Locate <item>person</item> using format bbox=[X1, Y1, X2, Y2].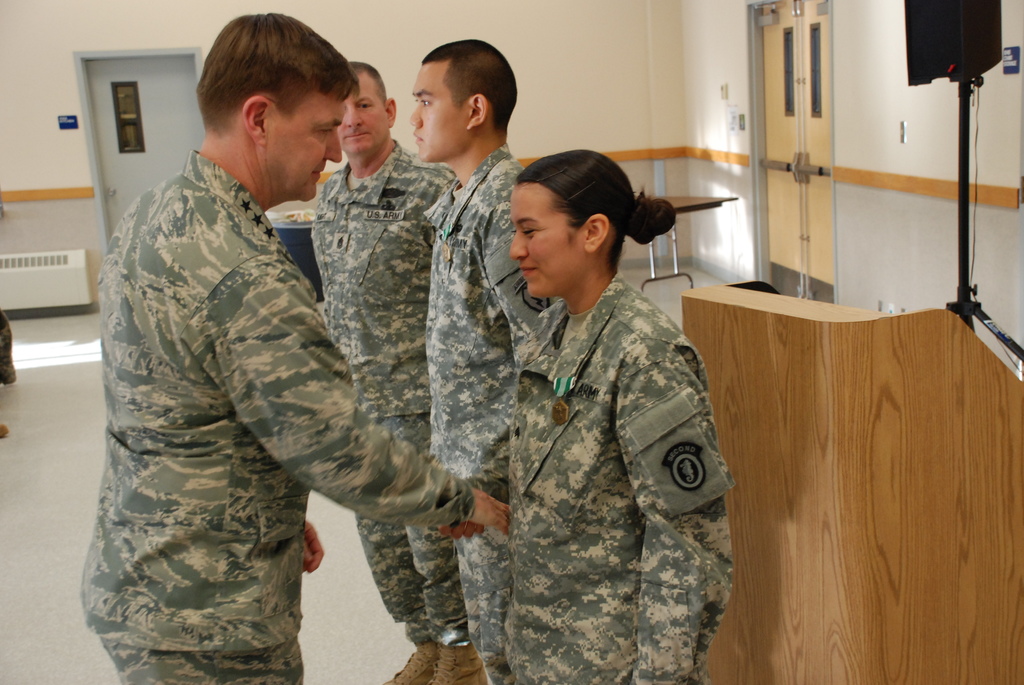
bbox=[308, 60, 488, 684].
